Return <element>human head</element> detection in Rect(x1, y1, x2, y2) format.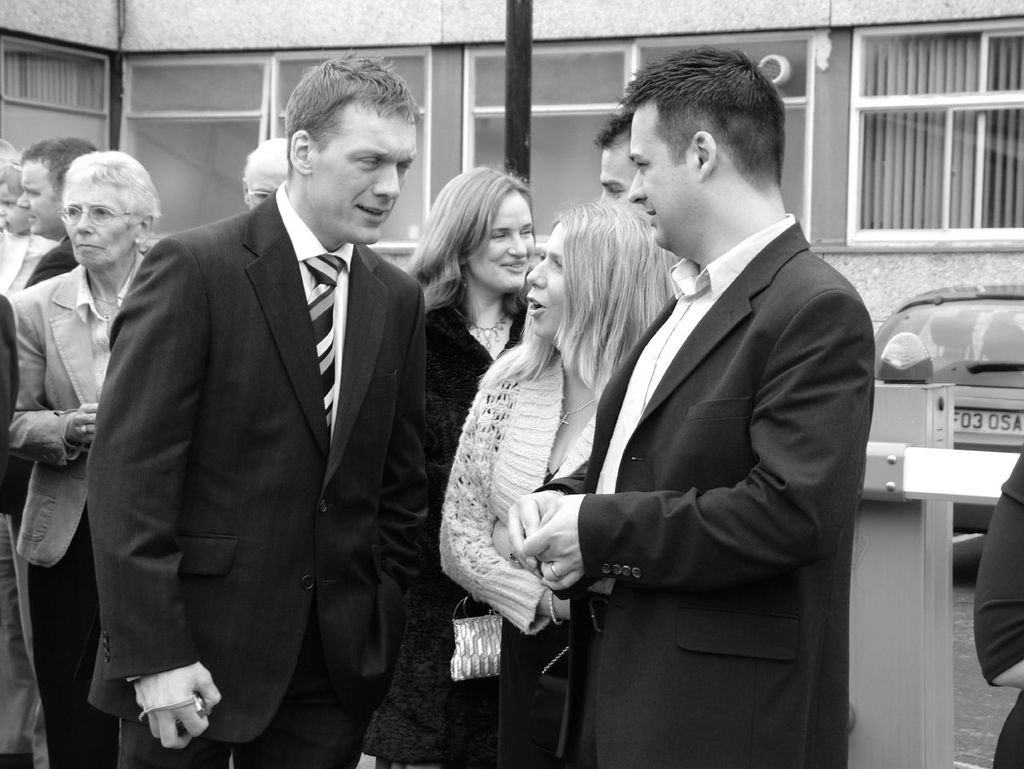
Rect(418, 160, 533, 297).
